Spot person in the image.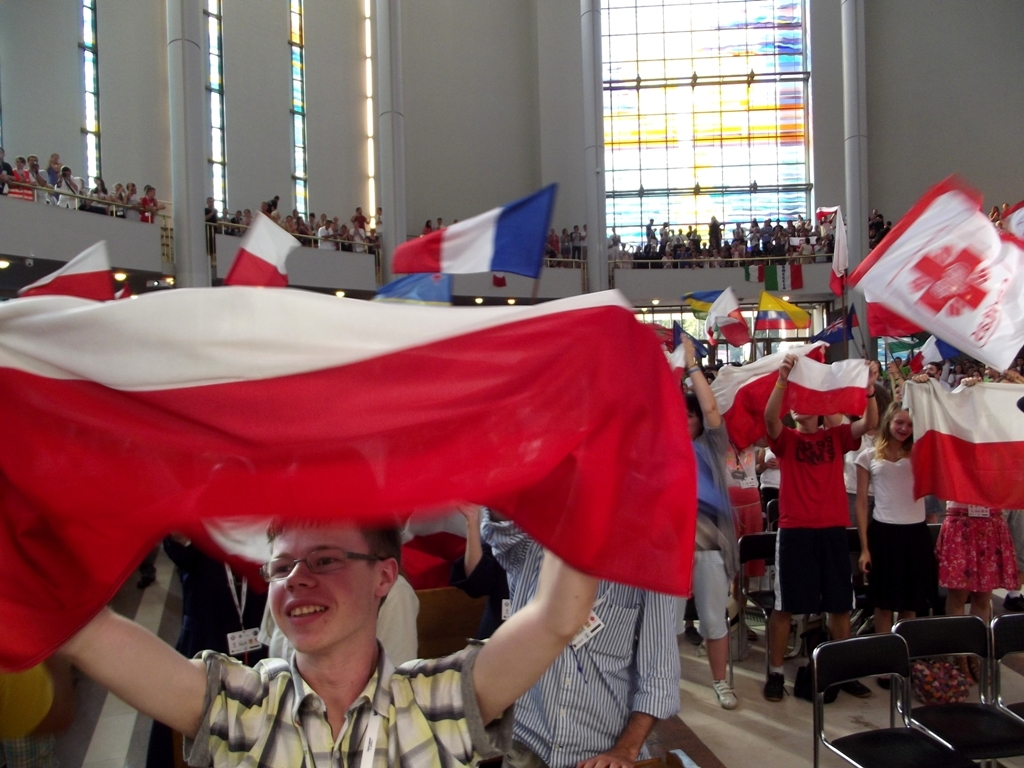
person found at (0, 145, 14, 195).
